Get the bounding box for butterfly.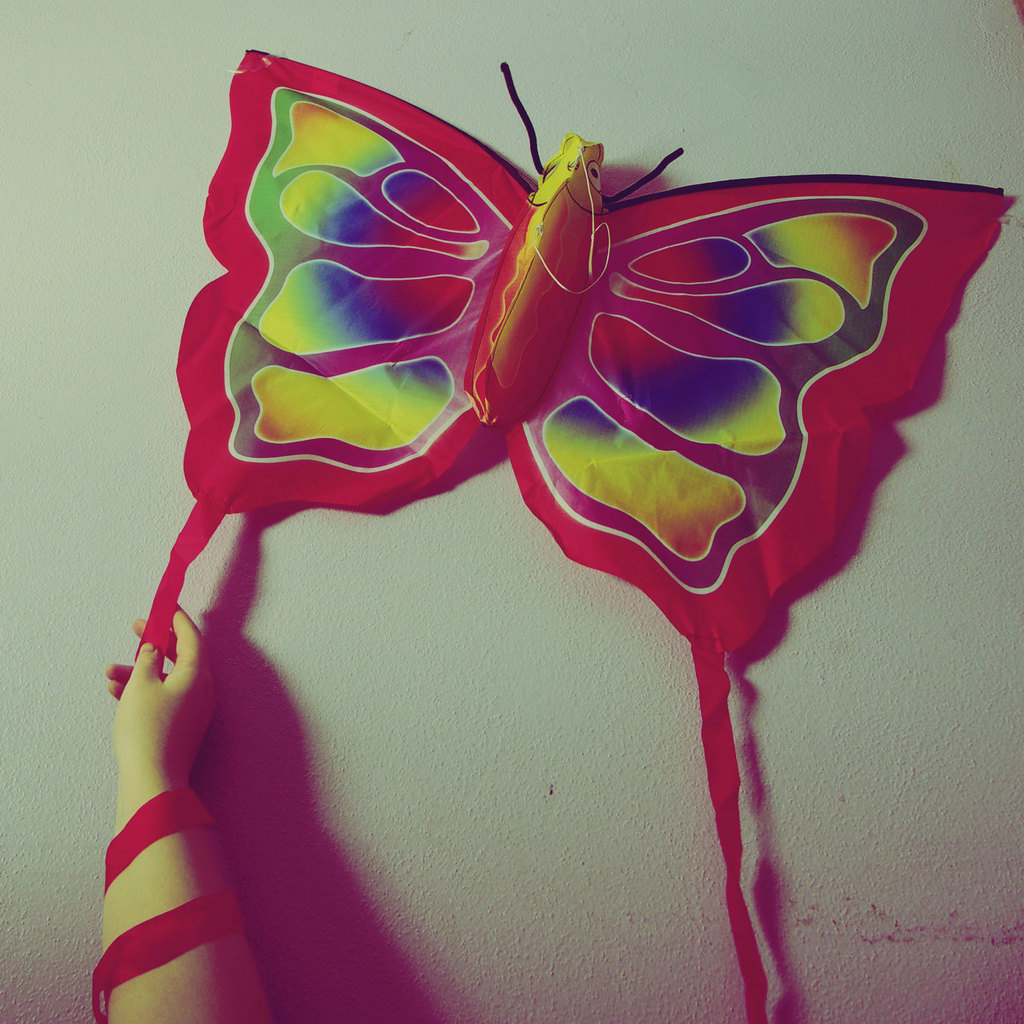
bbox=(177, 33, 957, 911).
